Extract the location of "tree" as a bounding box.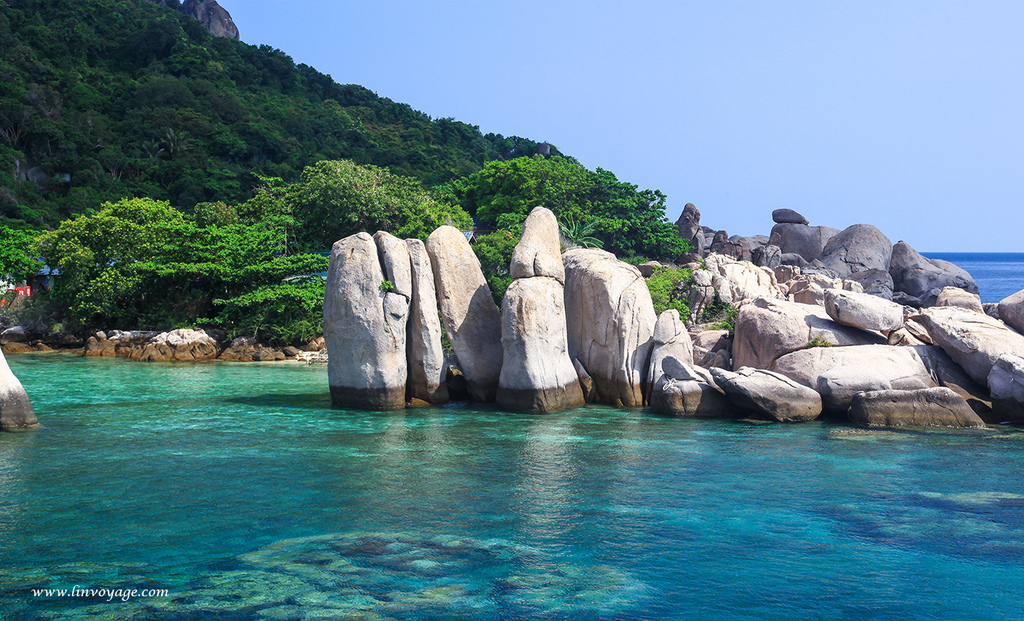
bbox=(14, 154, 259, 354).
